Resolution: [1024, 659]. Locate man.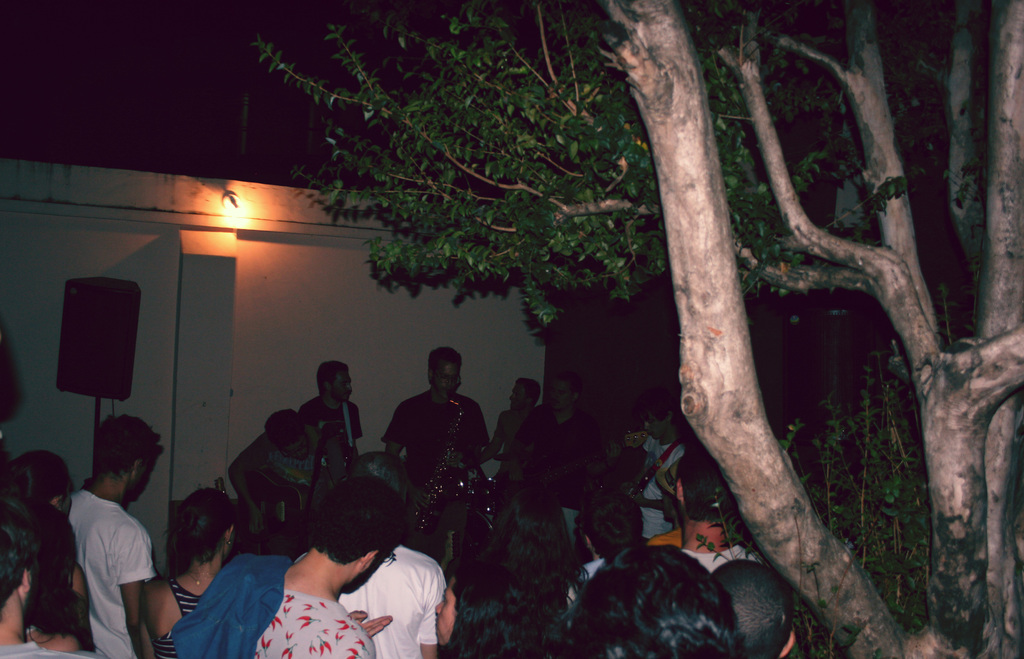
<region>522, 380, 599, 546</region>.
